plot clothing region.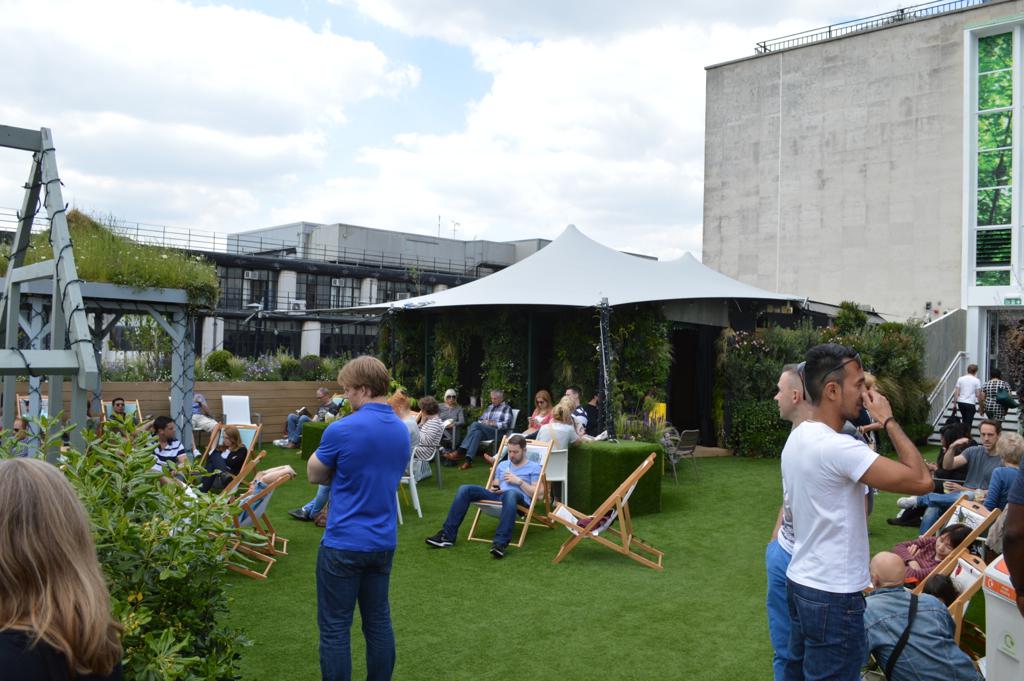
Plotted at {"left": 196, "top": 441, "right": 244, "bottom": 488}.
